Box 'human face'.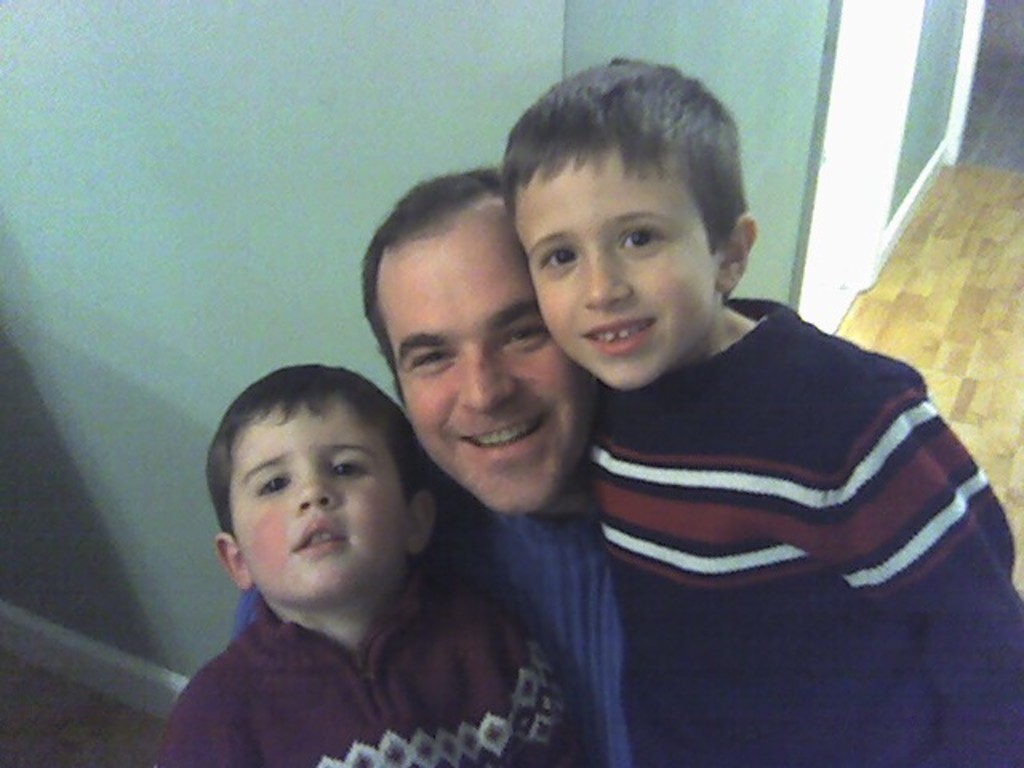
x1=522, y1=163, x2=722, y2=395.
